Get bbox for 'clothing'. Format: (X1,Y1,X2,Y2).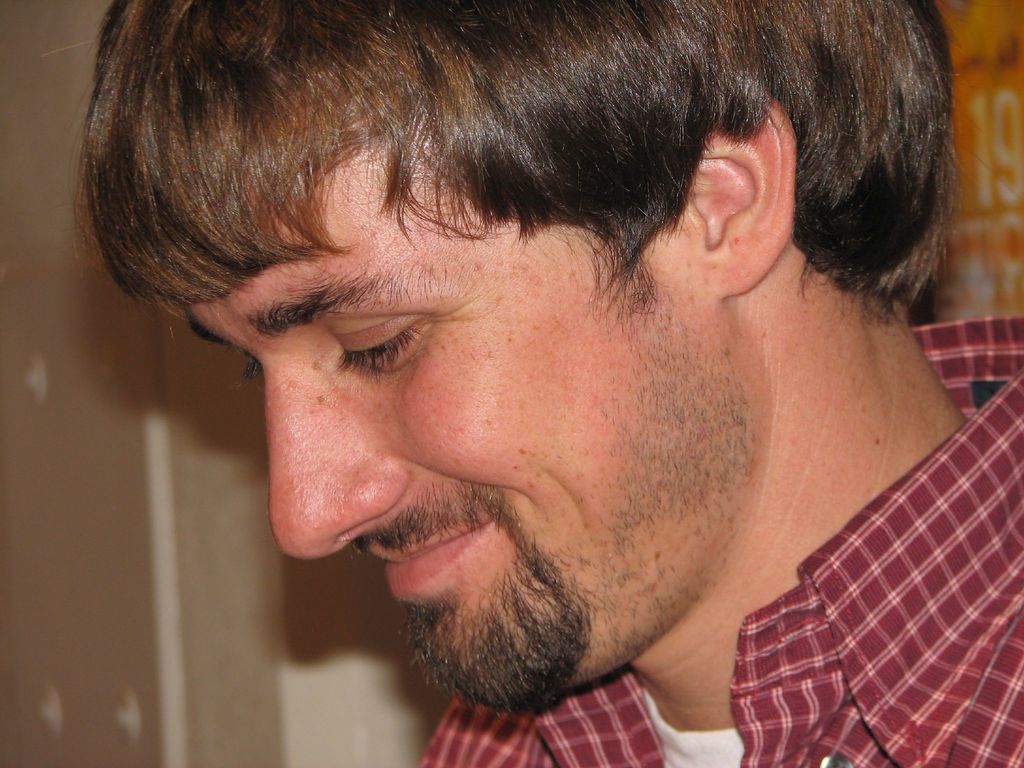
(417,314,1023,767).
